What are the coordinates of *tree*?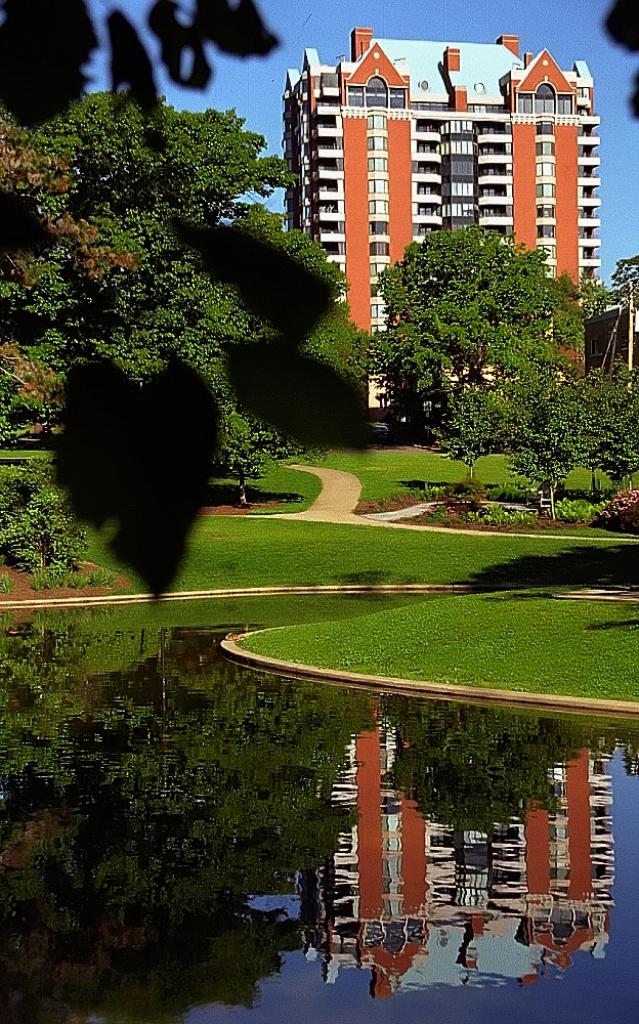
left=0, top=66, right=395, bottom=476.
